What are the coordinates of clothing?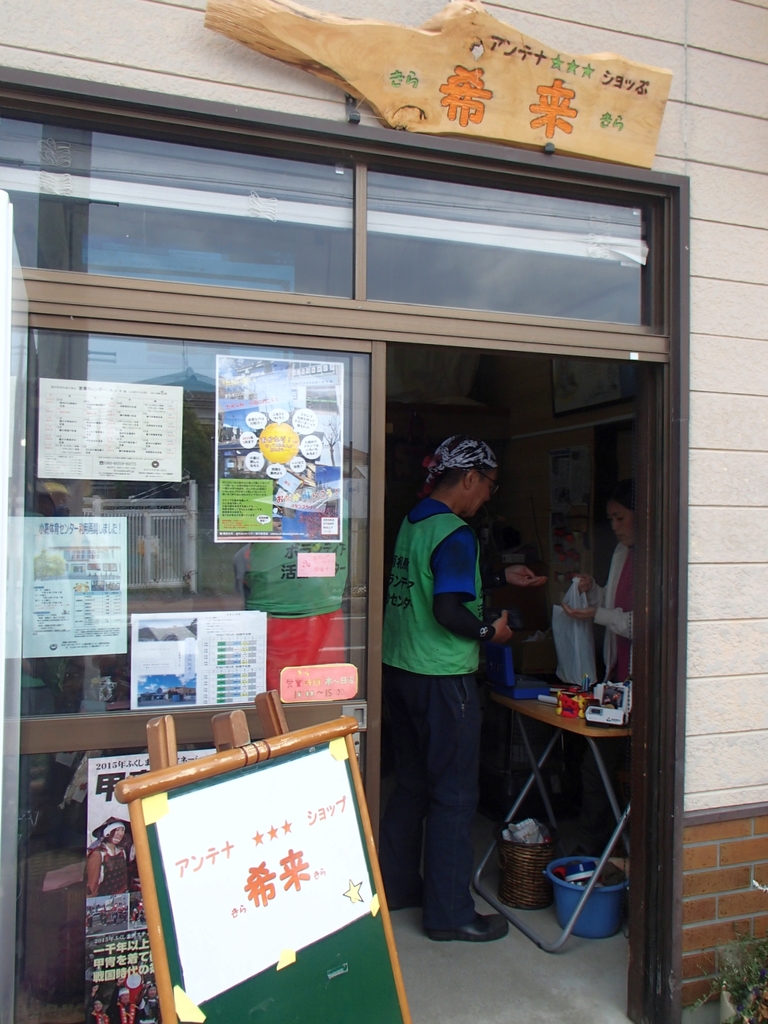
x1=387 y1=495 x2=489 y2=926.
